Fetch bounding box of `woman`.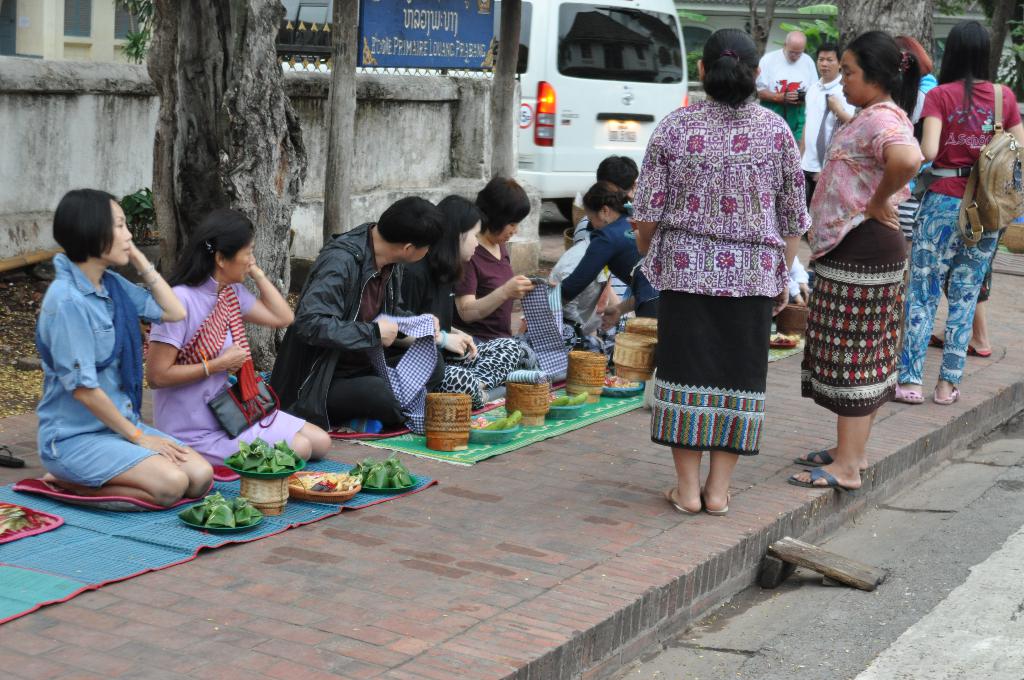
Bbox: 786/28/925/495.
